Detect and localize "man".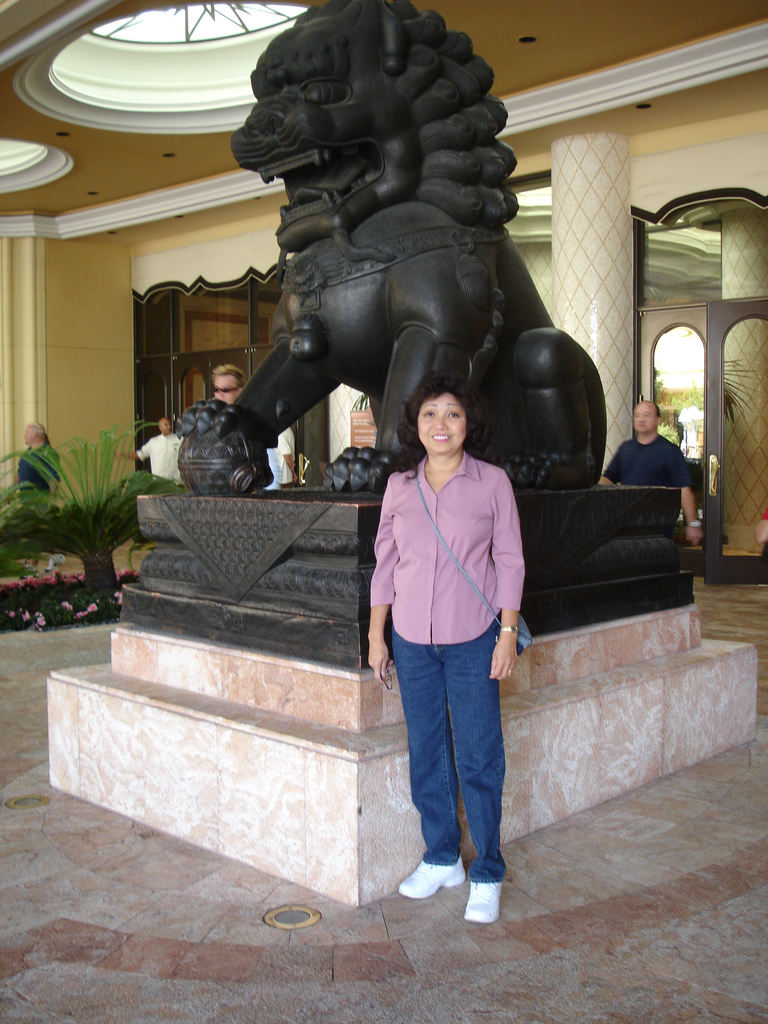
Localized at <box>593,392,698,547</box>.
